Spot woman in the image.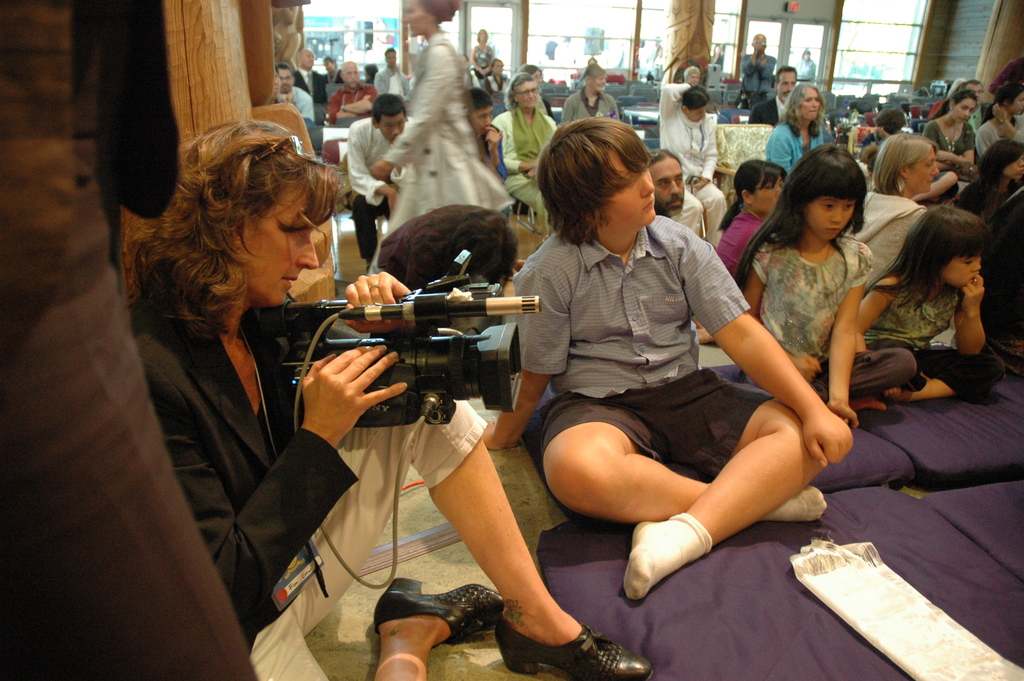
woman found at x1=965 y1=83 x2=1023 y2=161.
